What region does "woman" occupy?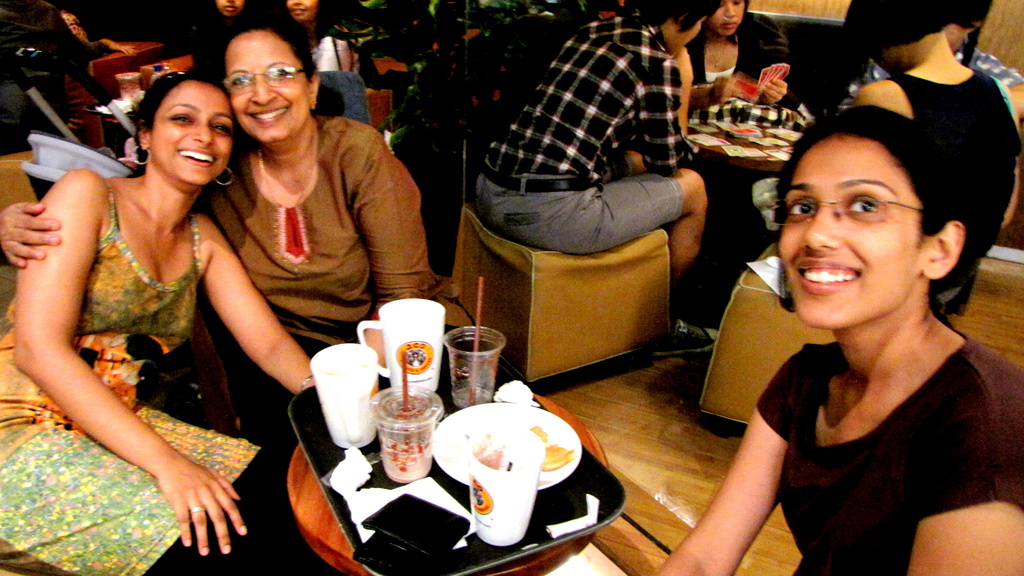
669 0 801 124.
